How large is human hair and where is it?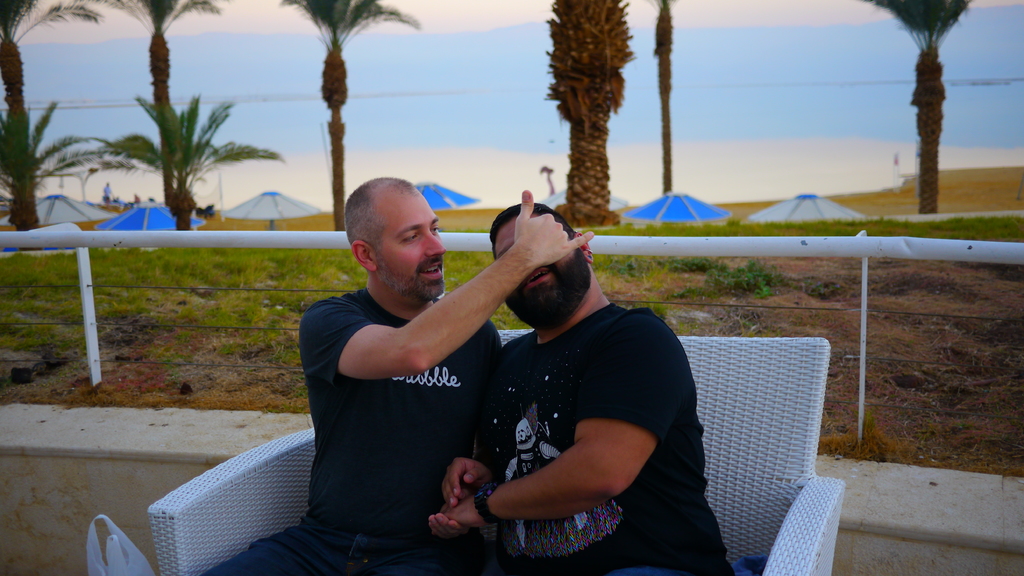
Bounding box: {"left": 484, "top": 202, "right": 576, "bottom": 259}.
